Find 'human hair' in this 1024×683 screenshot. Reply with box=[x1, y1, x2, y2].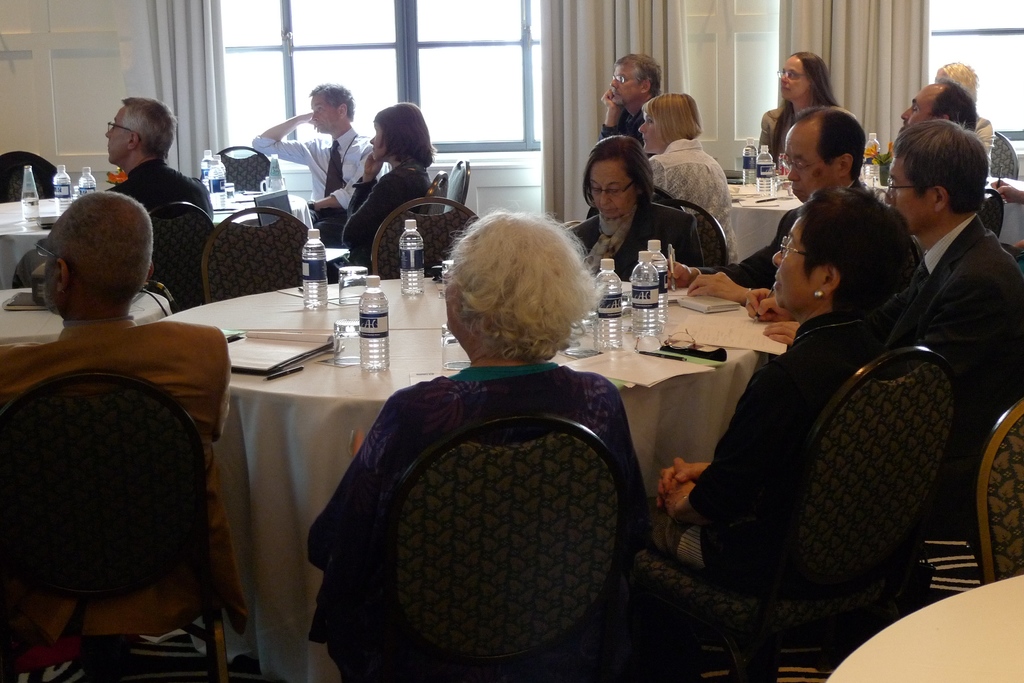
box=[641, 92, 703, 141].
